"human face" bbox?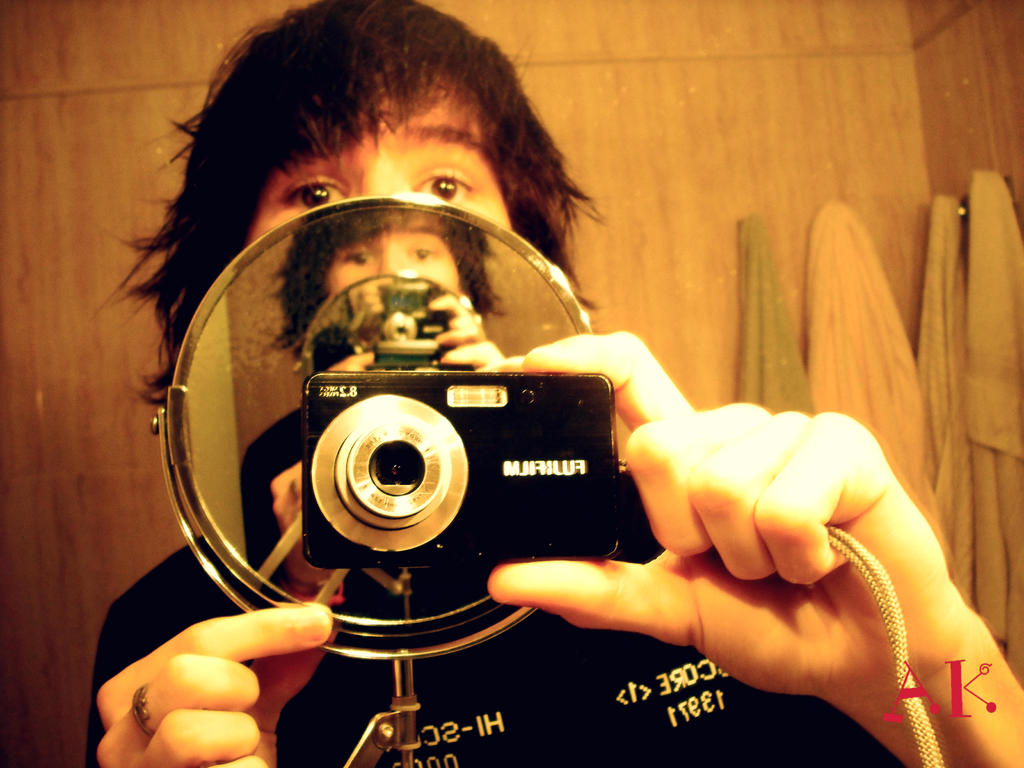
pyautogui.locateOnScreen(244, 61, 518, 243)
